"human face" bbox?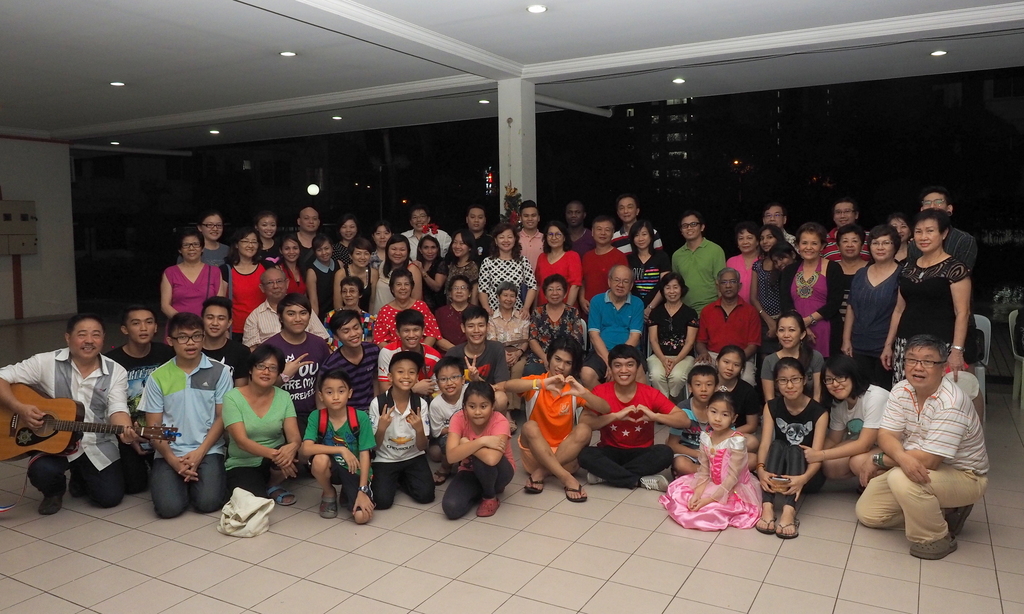
[412, 212, 428, 231]
